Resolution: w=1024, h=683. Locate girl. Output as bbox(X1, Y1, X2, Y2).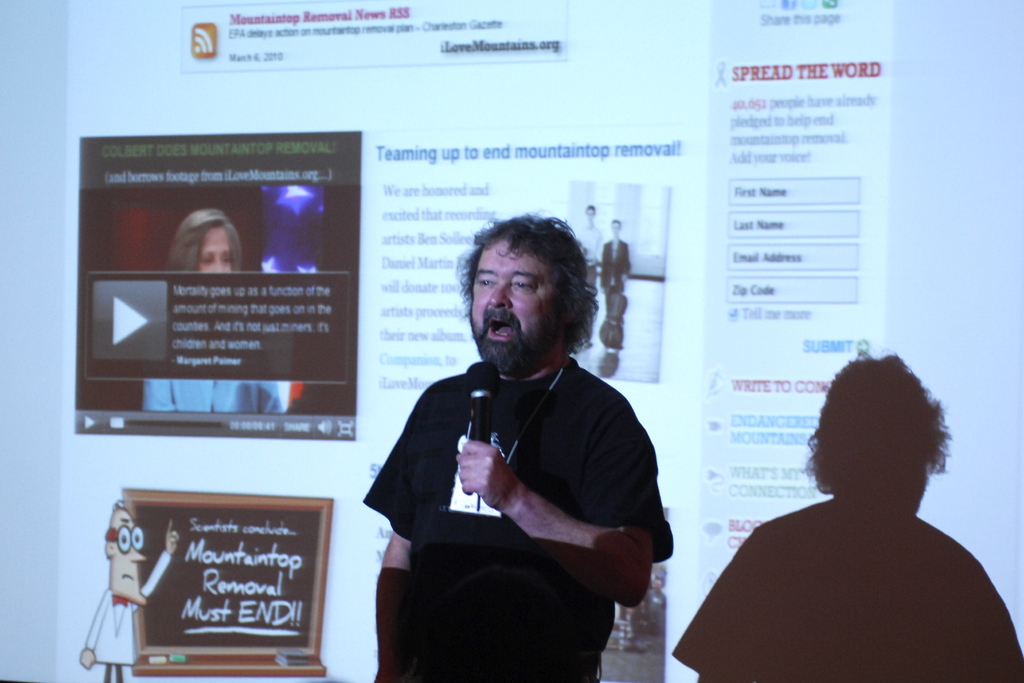
bbox(137, 197, 293, 413).
